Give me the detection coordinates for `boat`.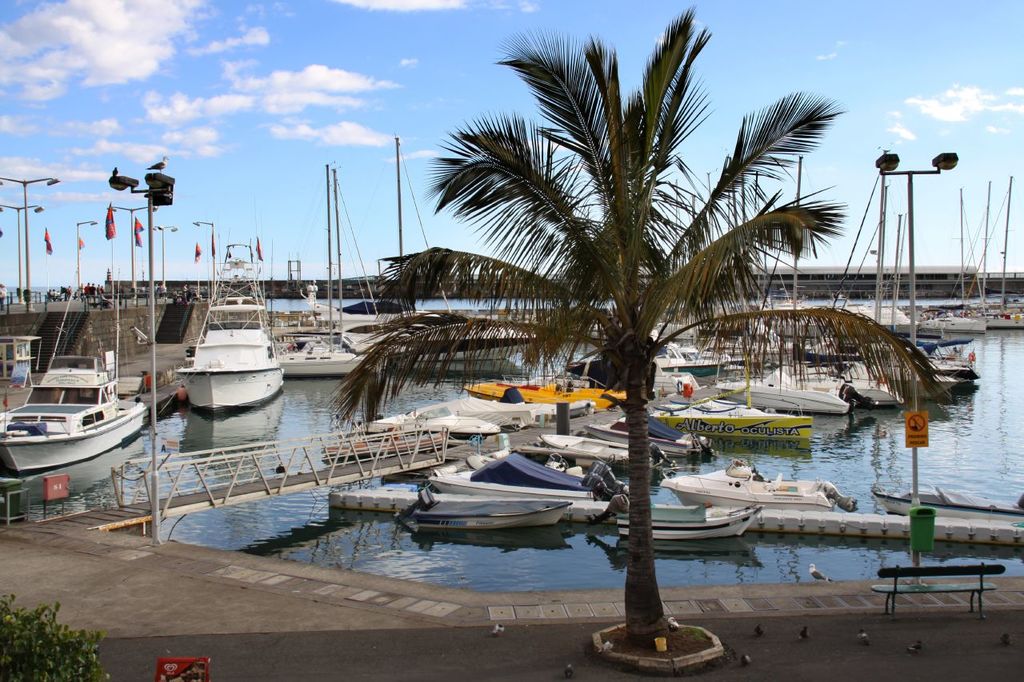
{"left": 662, "top": 464, "right": 854, "bottom": 511}.
